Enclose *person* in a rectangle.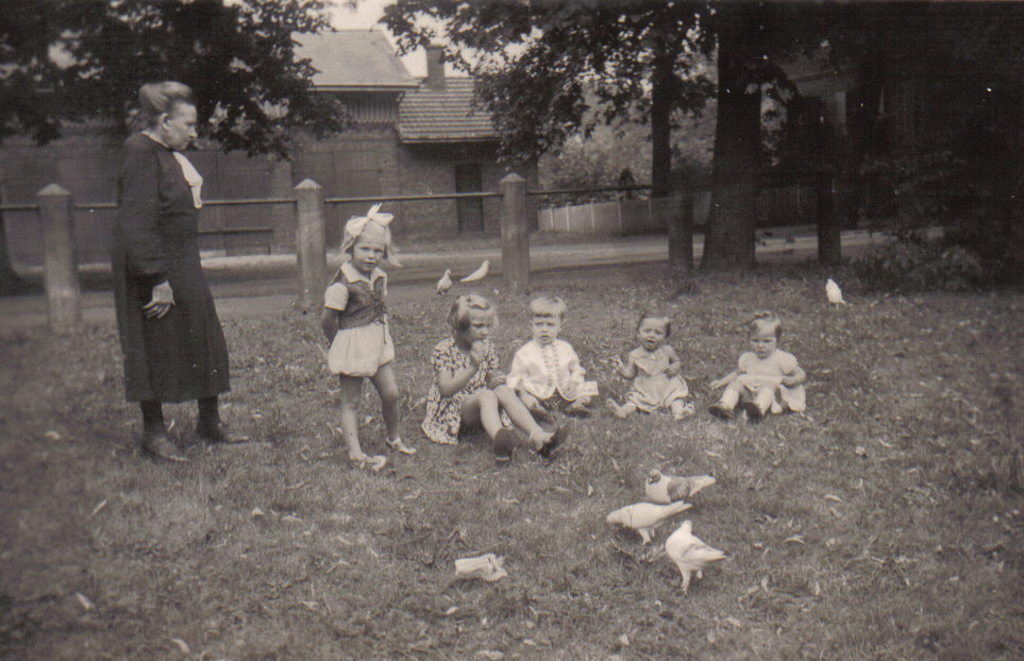
crop(419, 285, 565, 462).
